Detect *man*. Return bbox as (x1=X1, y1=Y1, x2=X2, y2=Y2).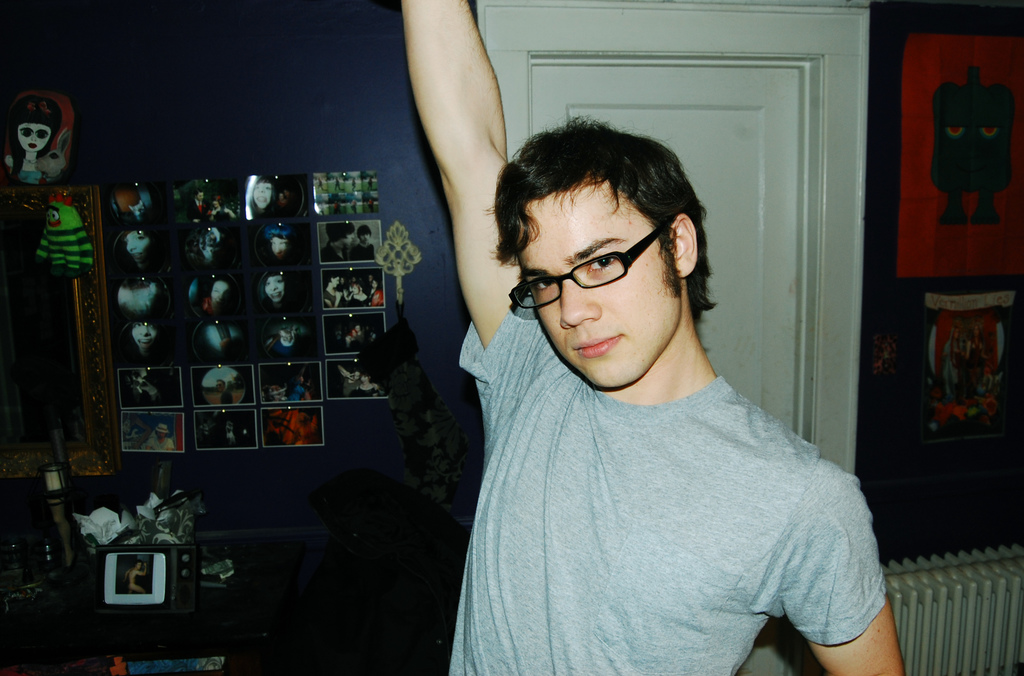
(x1=141, y1=425, x2=179, y2=455).
